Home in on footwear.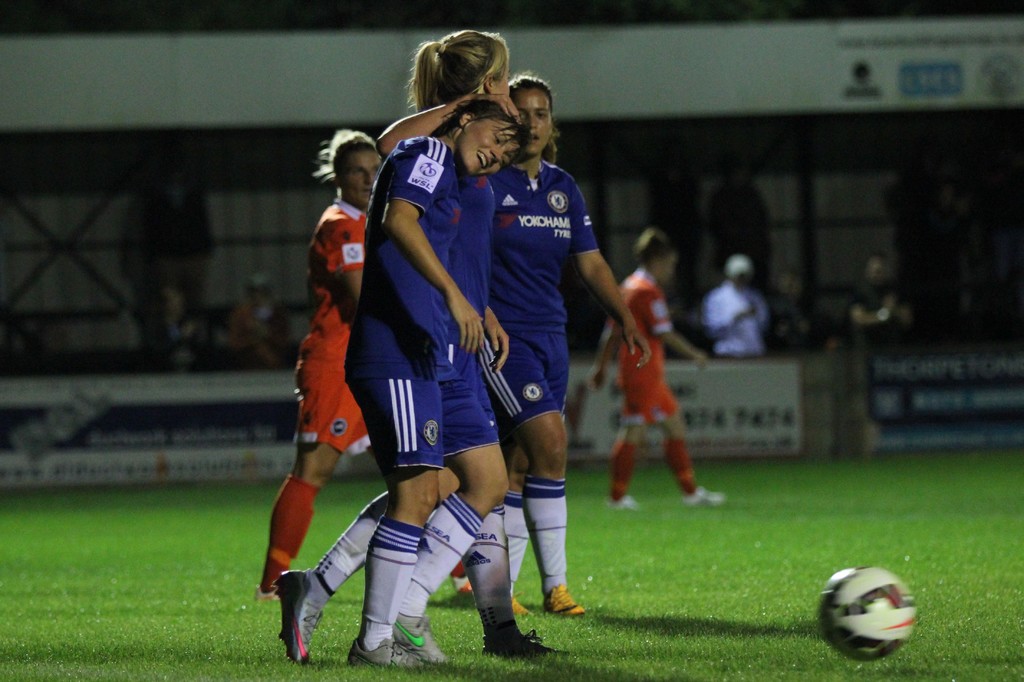
Homed in at <region>268, 571, 332, 667</region>.
